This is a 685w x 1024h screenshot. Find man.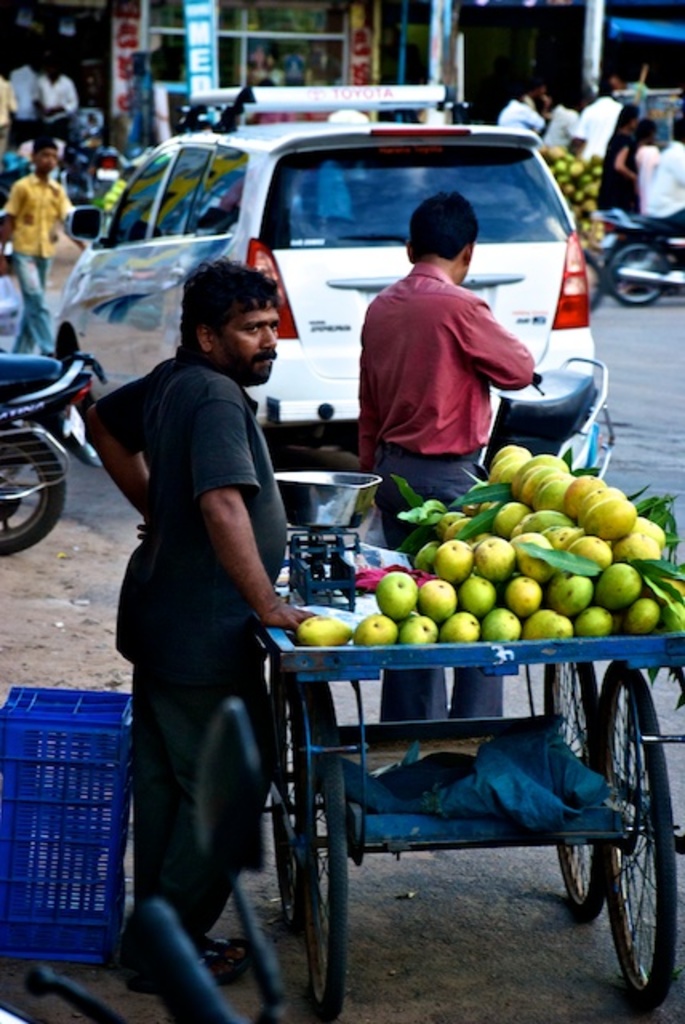
Bounding box: 8,61,42,131.
